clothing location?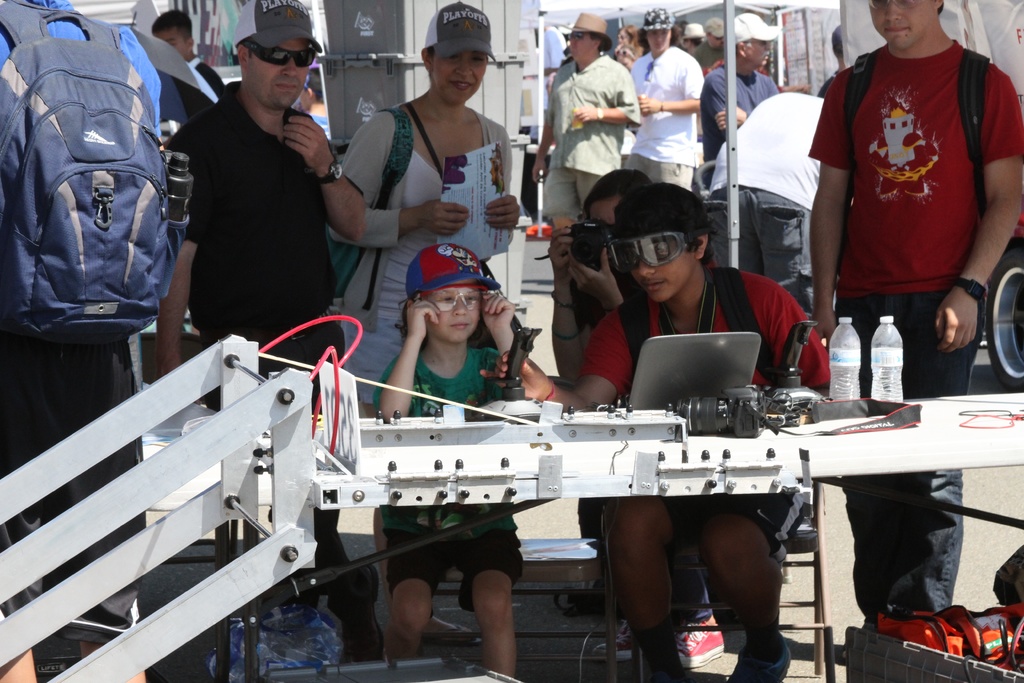
locate(811, 37, 1012, 638)
